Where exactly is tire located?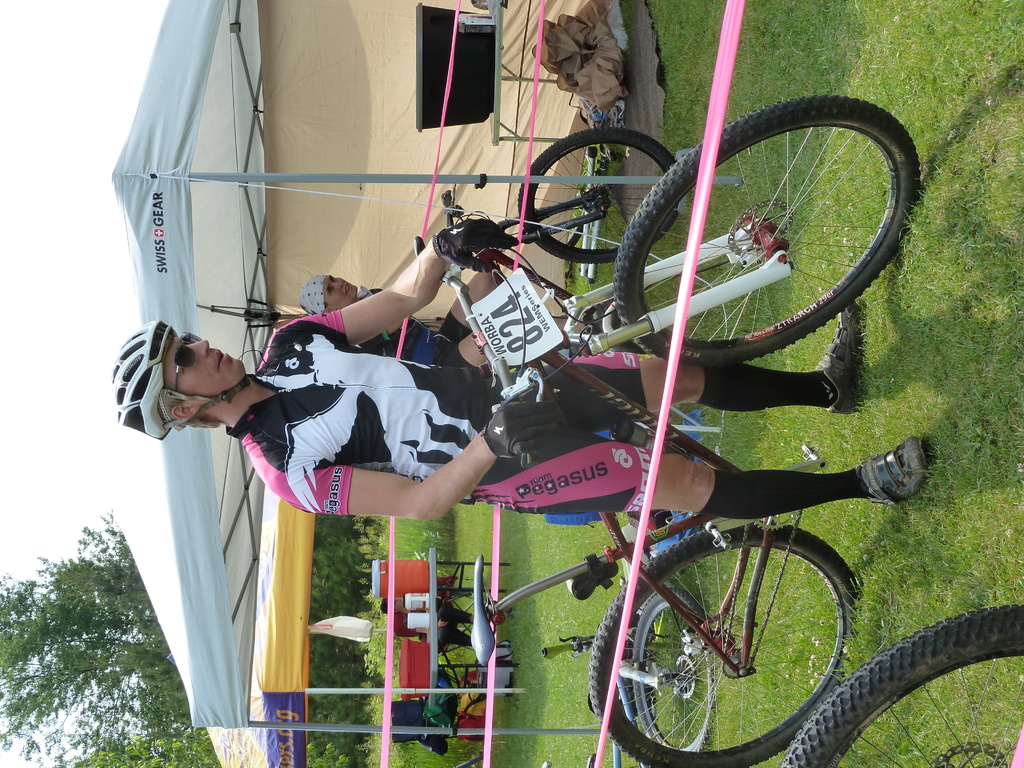
Its bounding box is rect(588, 521, 867, 767).
